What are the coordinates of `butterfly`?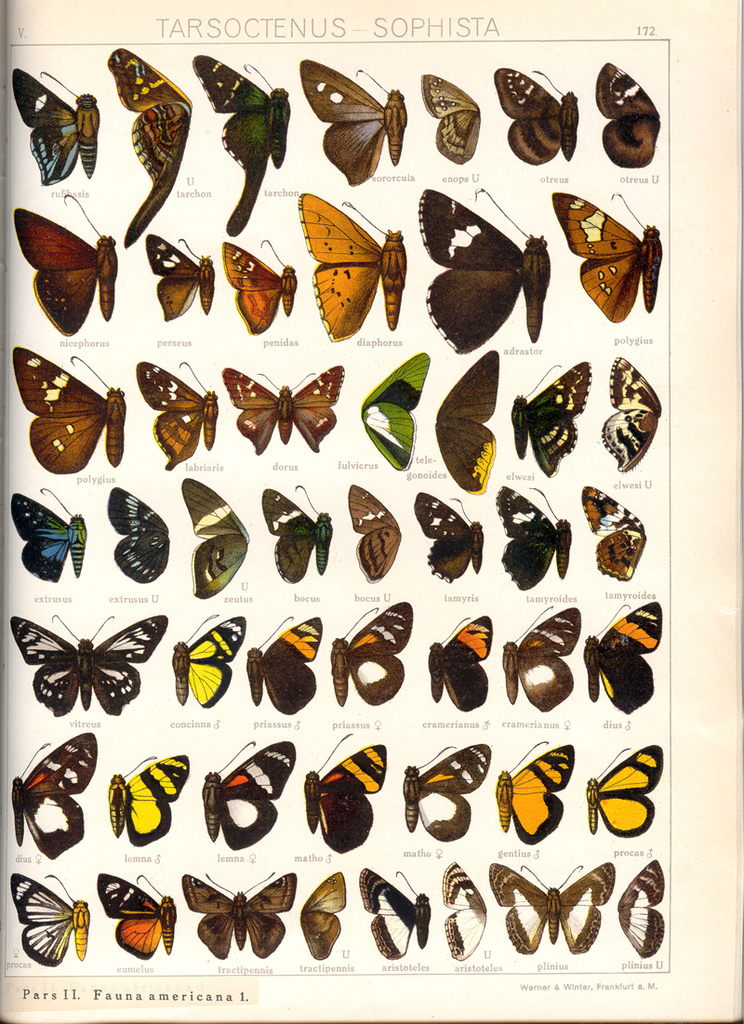
[418, 172, 543, 358].
